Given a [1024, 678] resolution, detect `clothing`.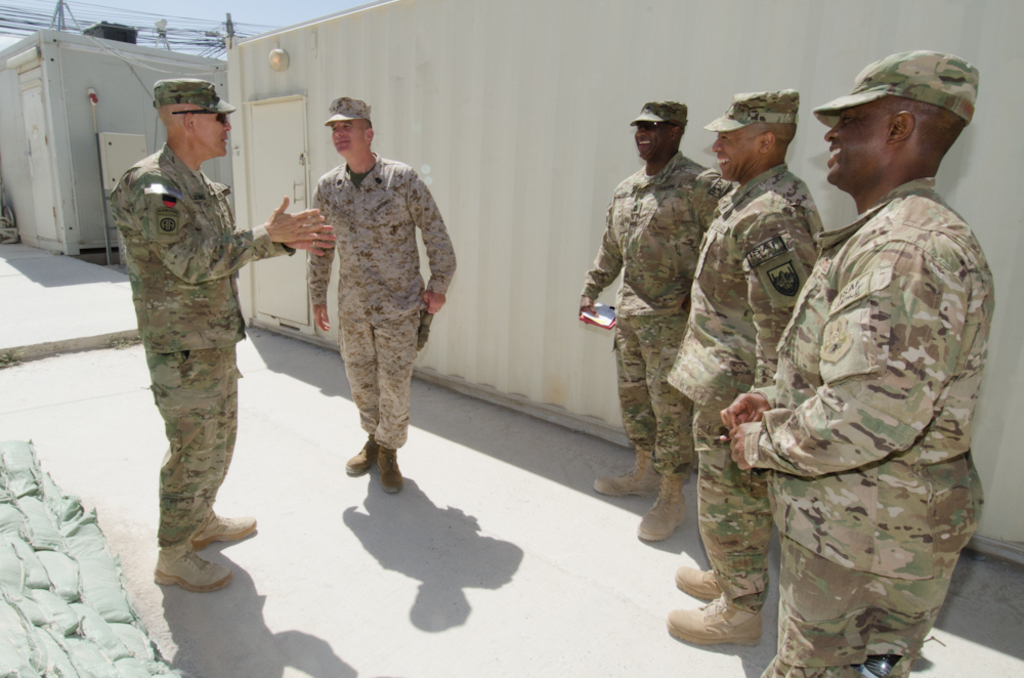
[746,182,992,677].
